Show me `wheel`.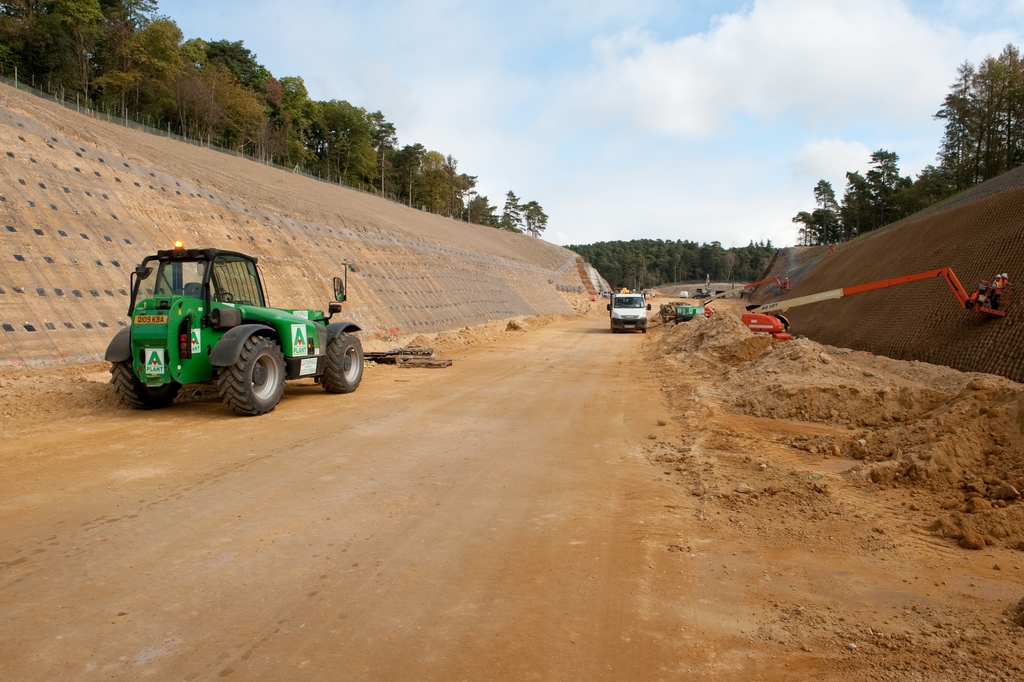
`wheel` is here: [110,354,182,408].
